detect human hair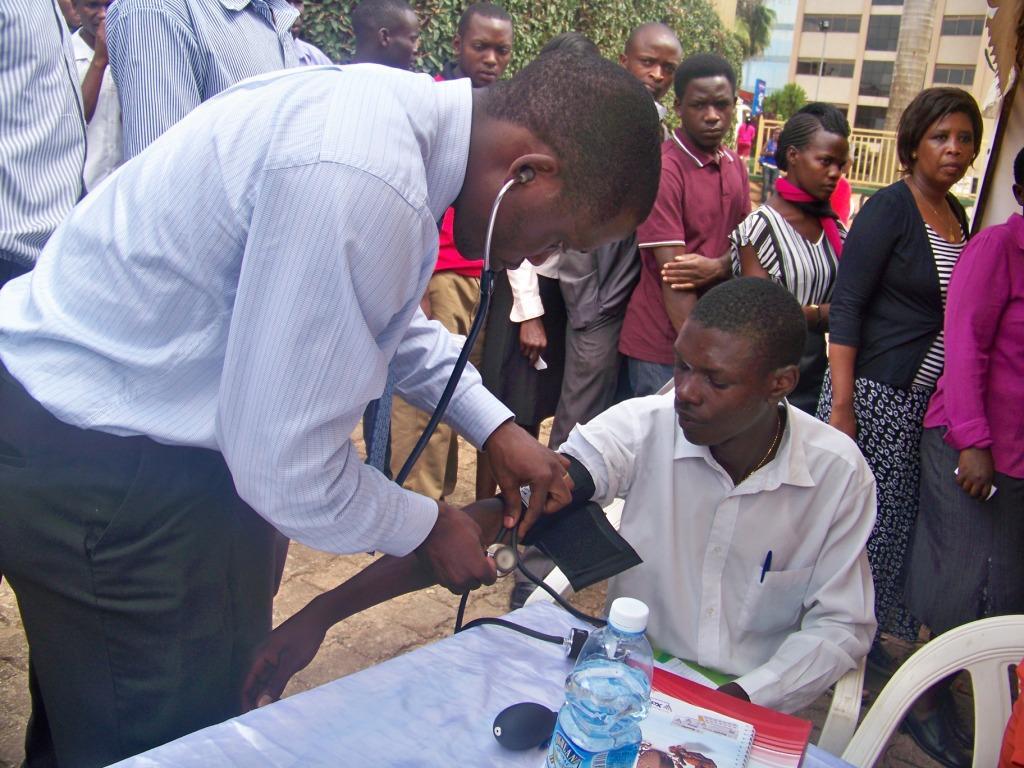
{"x1": 894, "y1": 85, "x2": 985, "y2": 177}
